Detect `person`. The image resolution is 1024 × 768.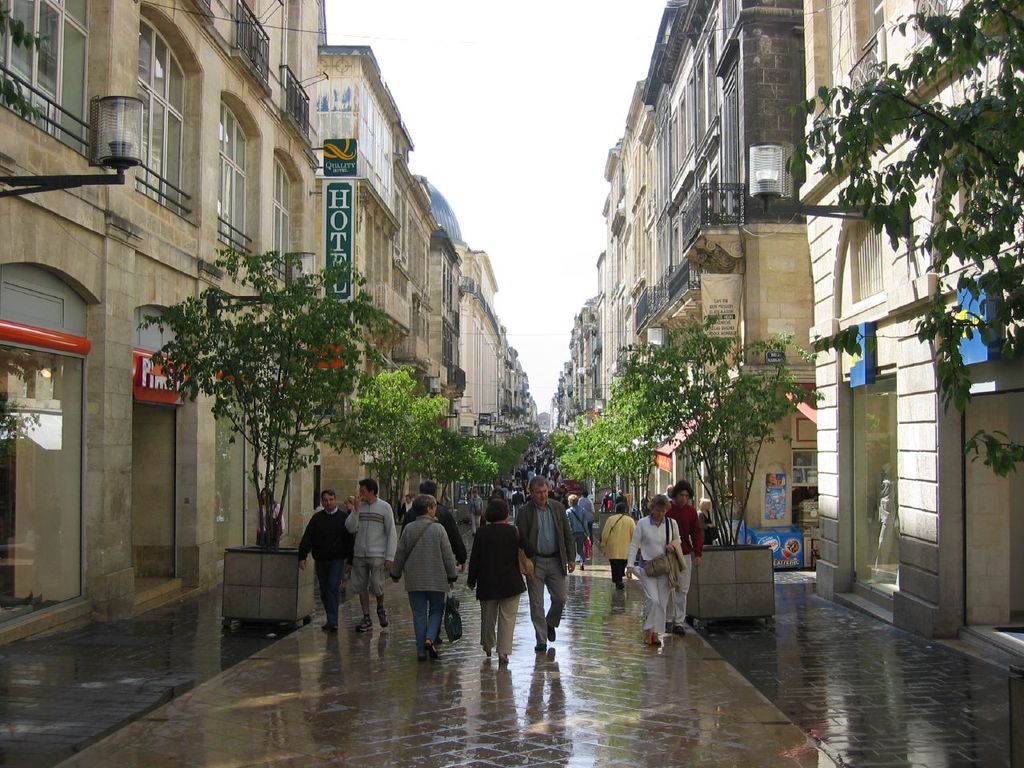
(x1=466, y1=495, x2=537, y2=663).
